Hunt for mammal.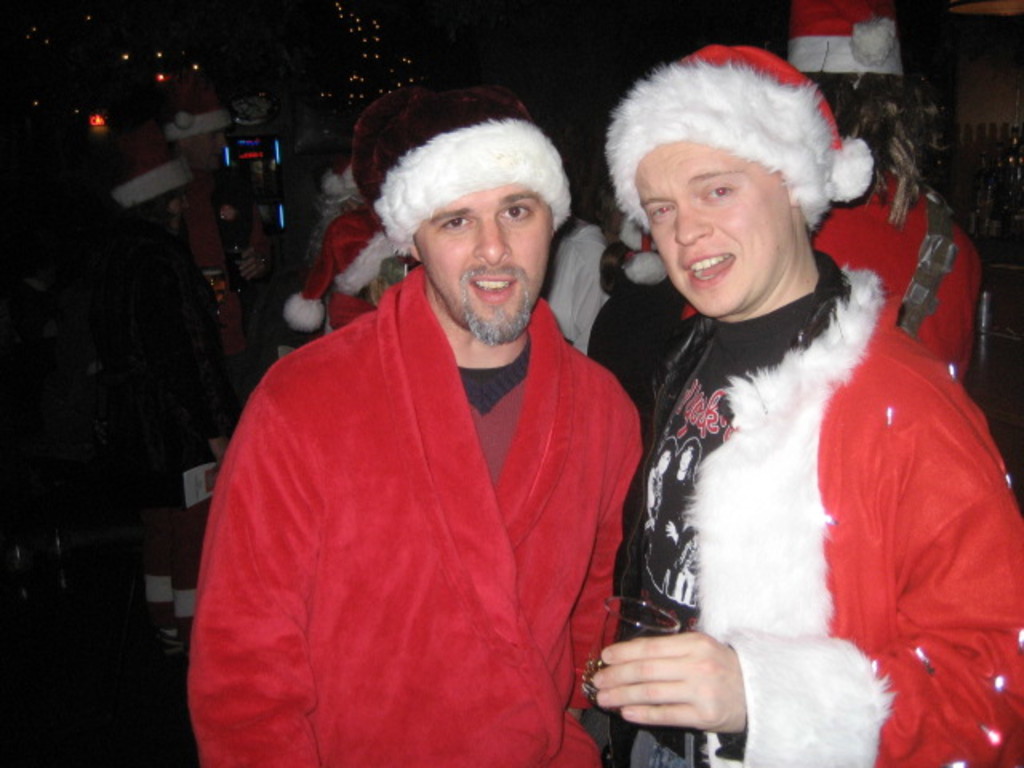
Hunted down at [525, 208, 618, 365].
